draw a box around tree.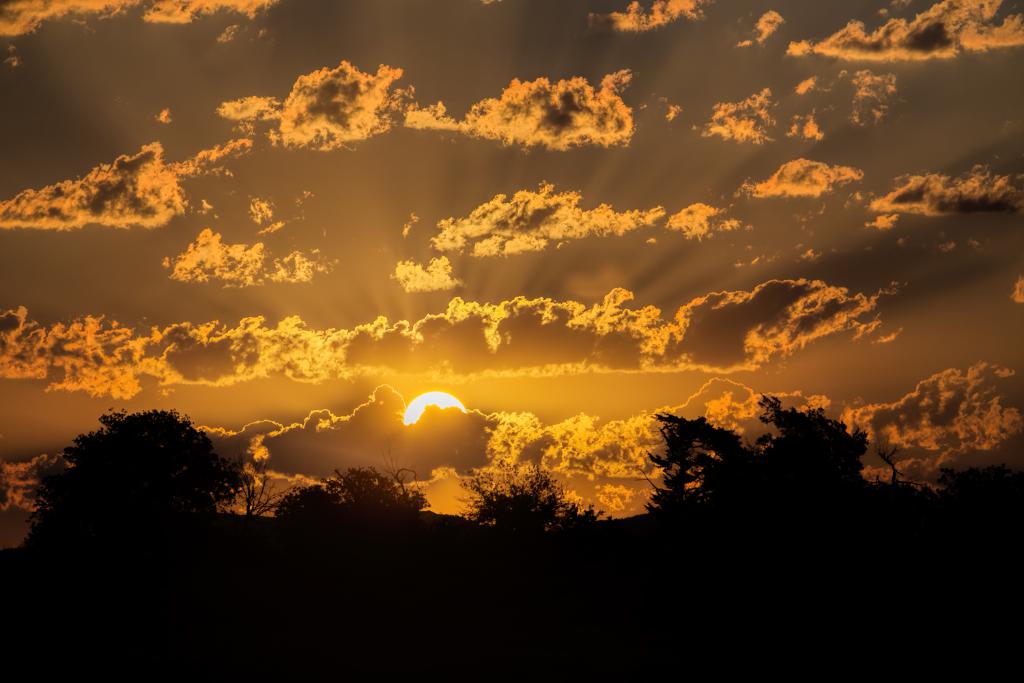
pyautogui.locateOnScreen(453, 457, 610, 546).
